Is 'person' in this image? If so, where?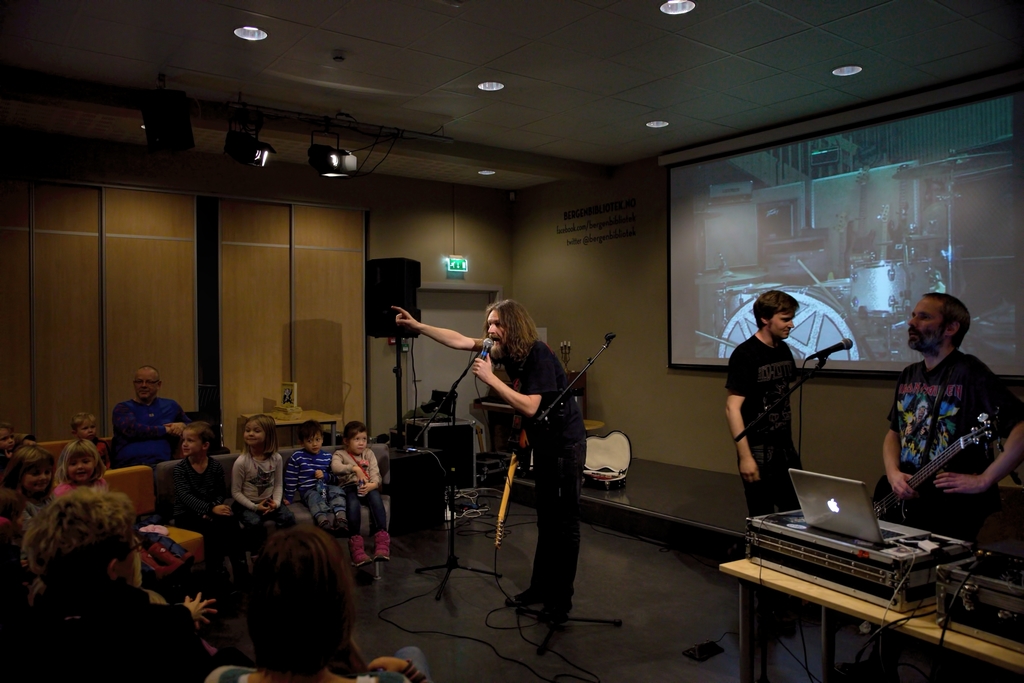
Yes, at locate(211, 524, 432, 682).
